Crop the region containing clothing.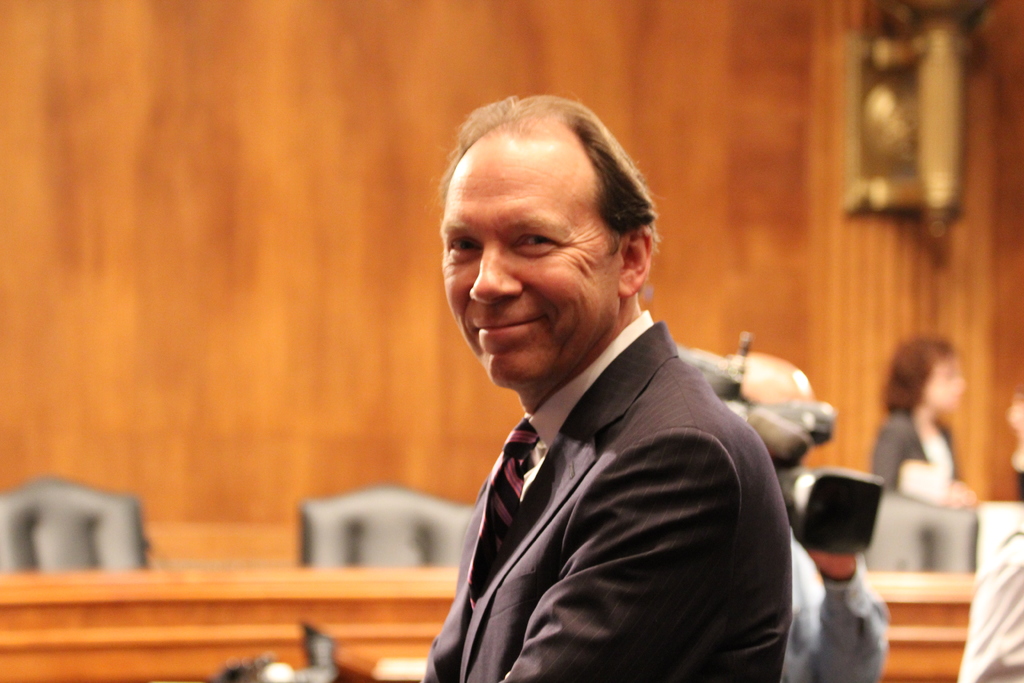
Crop region: select_region(792, 538, 884, 682).
